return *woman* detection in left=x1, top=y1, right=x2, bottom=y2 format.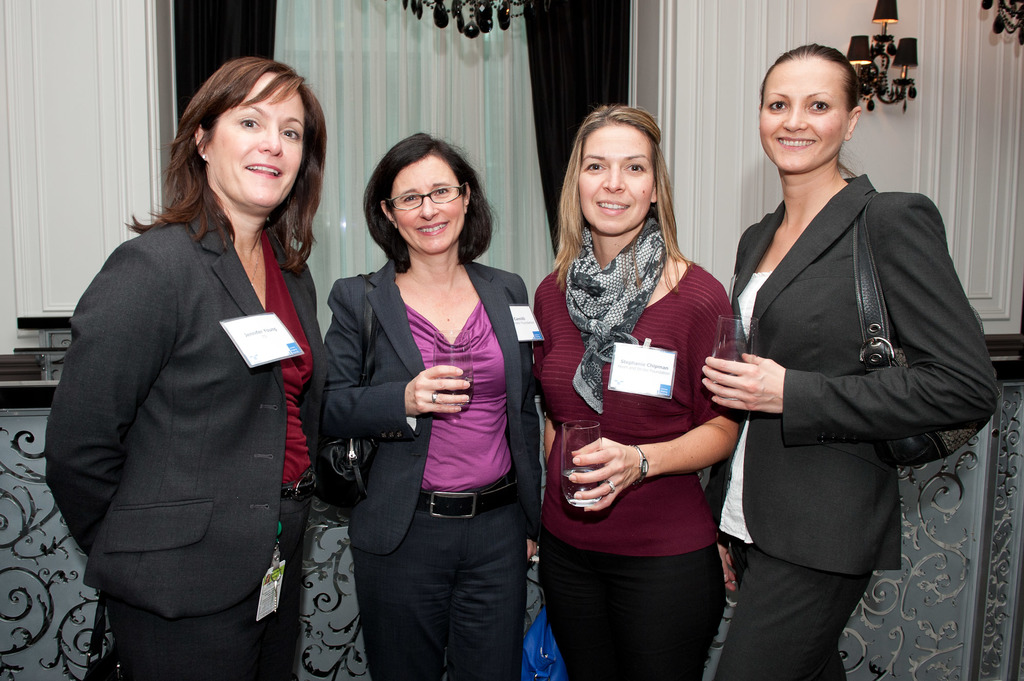
left=316, top=134, right=529, bottom=680.
